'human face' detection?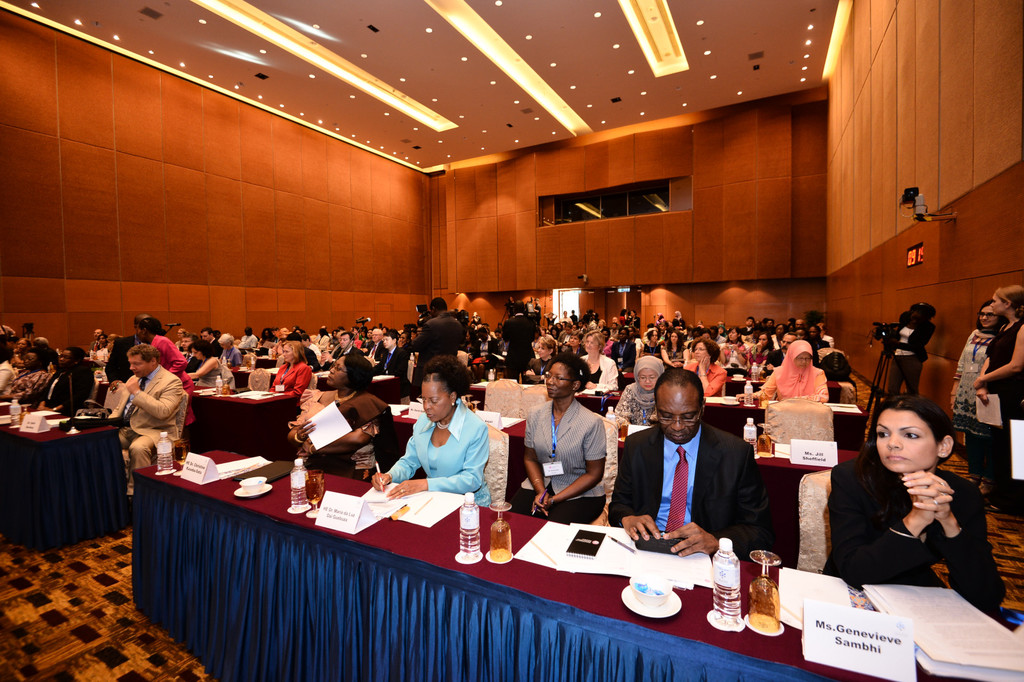
[867,405,956,482]
